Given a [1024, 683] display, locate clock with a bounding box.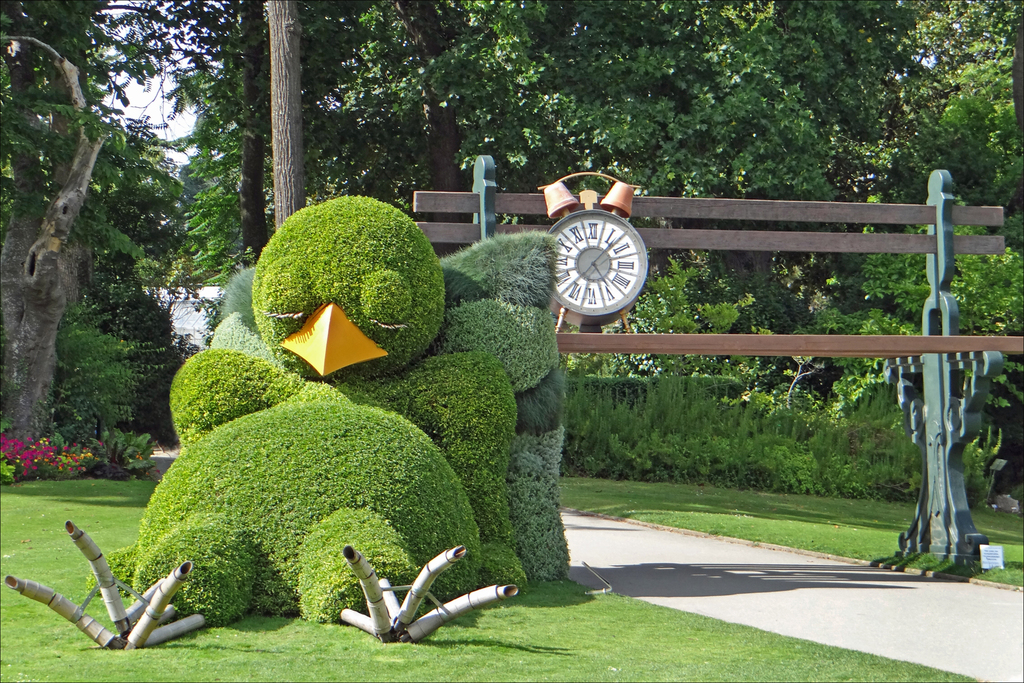
Located: 552, 205, 659, 327.
